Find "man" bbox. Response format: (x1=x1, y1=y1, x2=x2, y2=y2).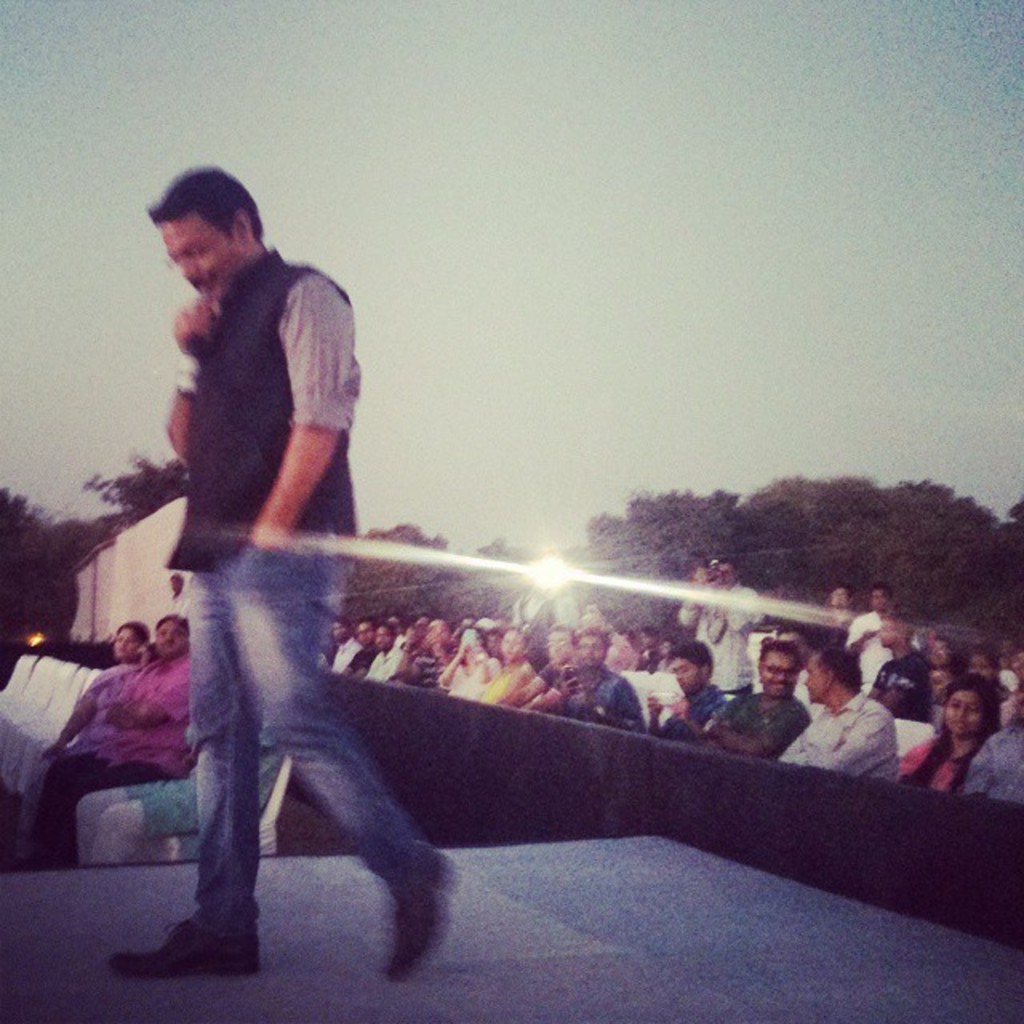
(x1=438, y1=622, x2=502, y2=704).
